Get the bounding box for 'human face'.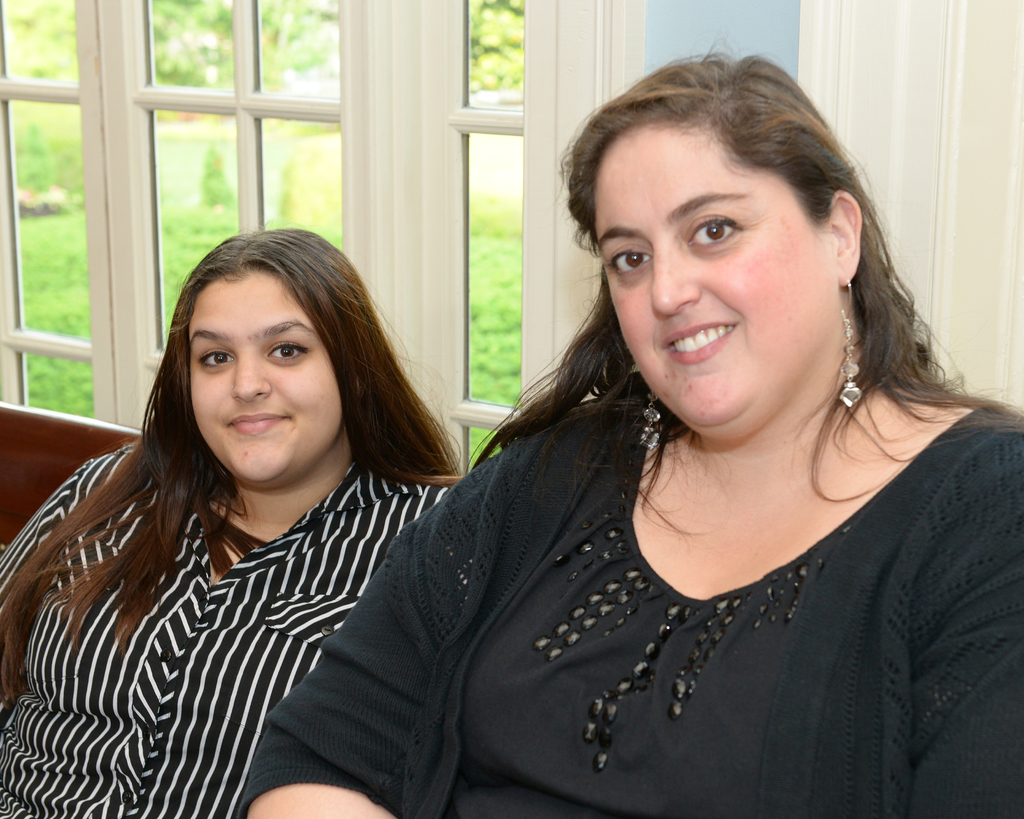
x1=184, y1=273, x2=344, y2=484.
